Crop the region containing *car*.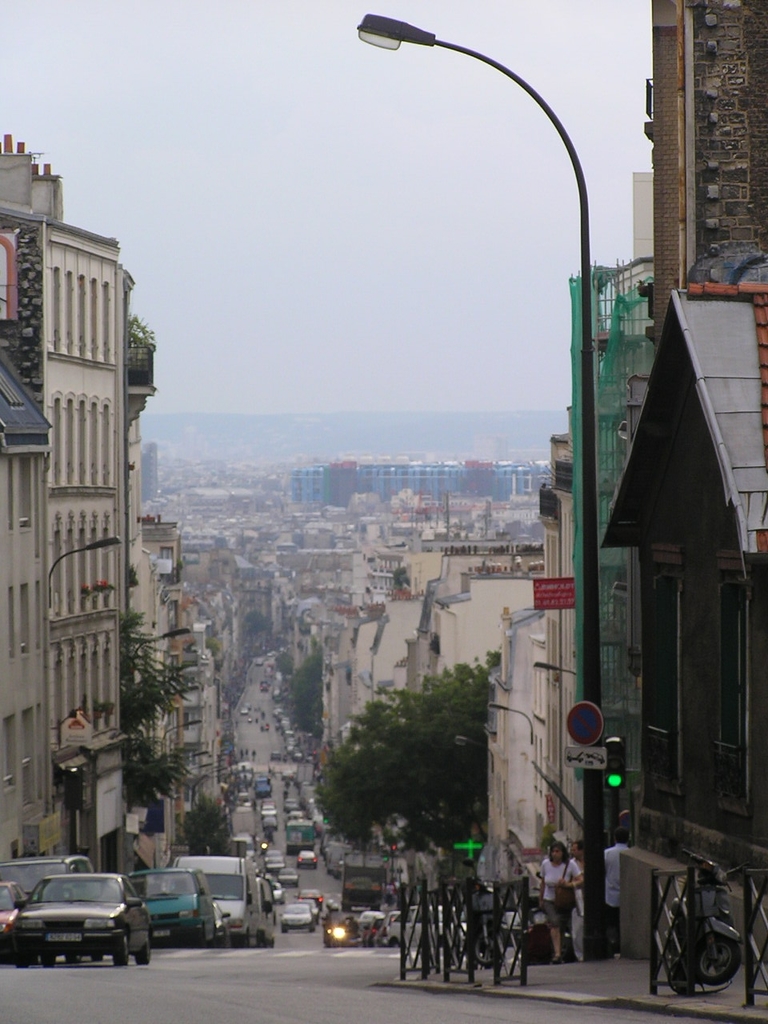
Crop region: region(0, 880, 24, 958).
